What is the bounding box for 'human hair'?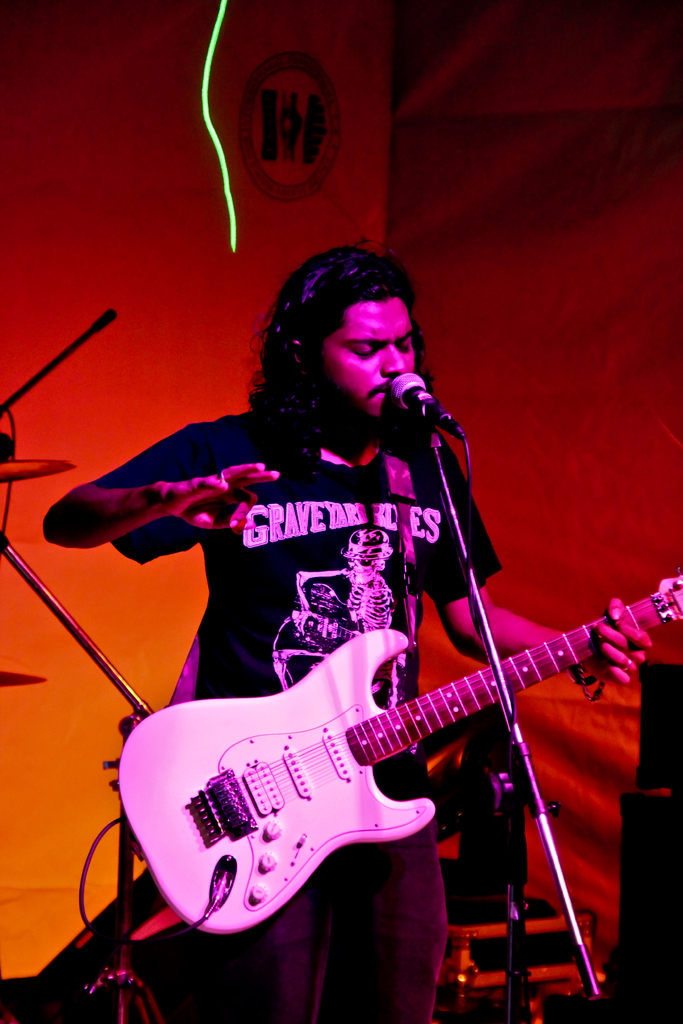
bbox(235, 253, 423, 414).
